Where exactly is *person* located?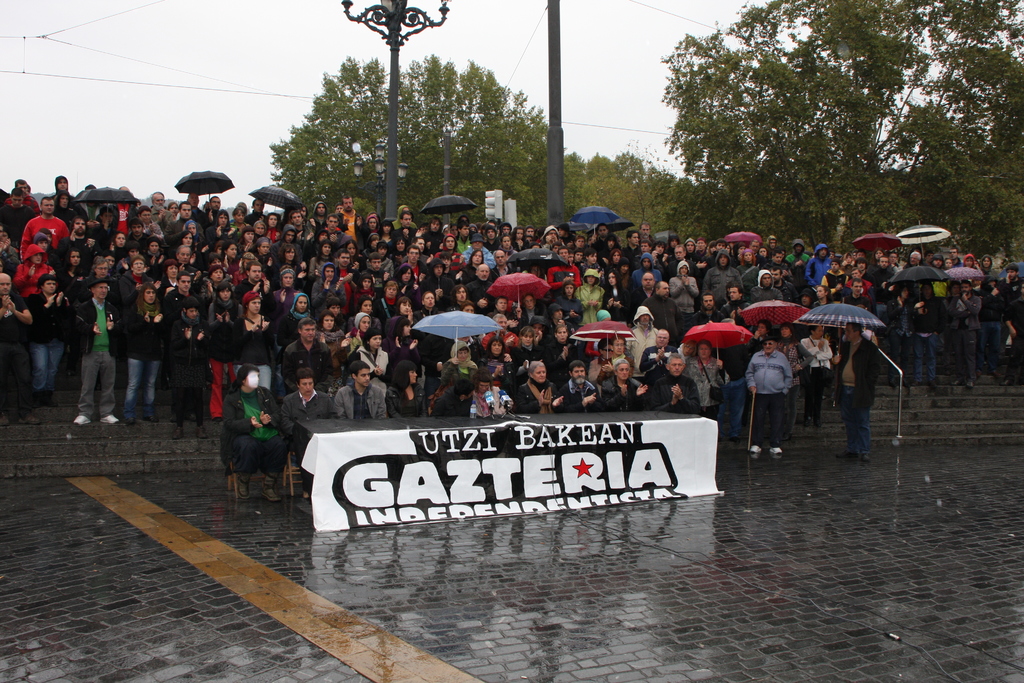
Its bounding box is (x1=872, y1=252, x2=899, y2=297).
